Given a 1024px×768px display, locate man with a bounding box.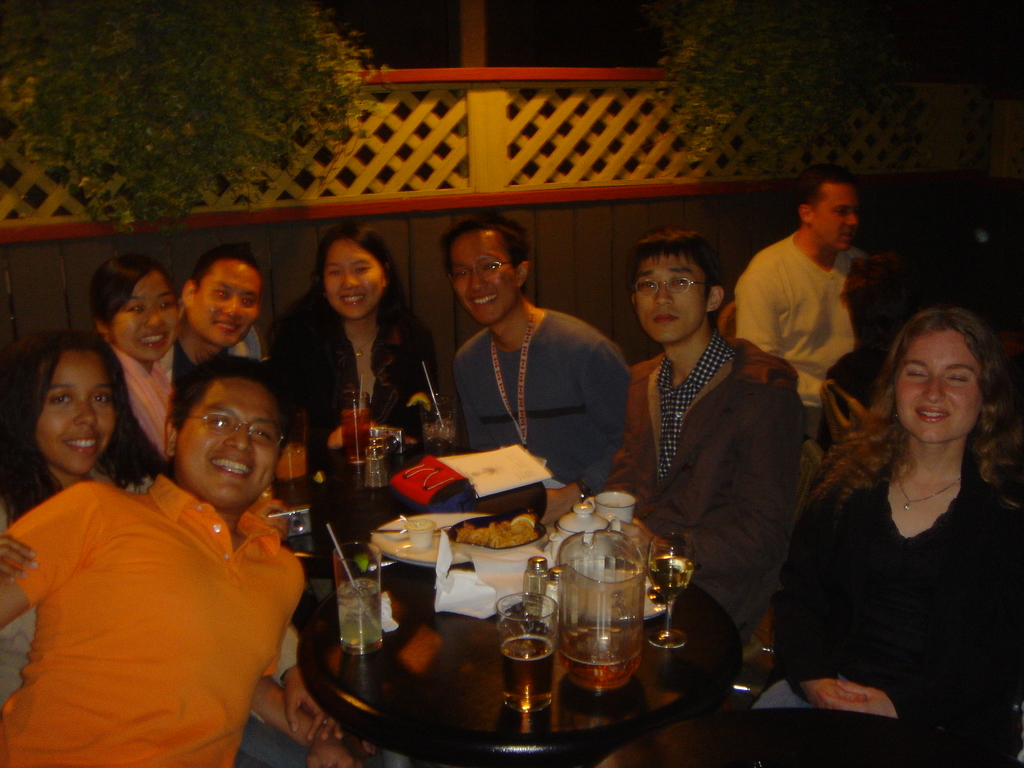
Located: x1=726, y1=179, x2=867, y2=404.
